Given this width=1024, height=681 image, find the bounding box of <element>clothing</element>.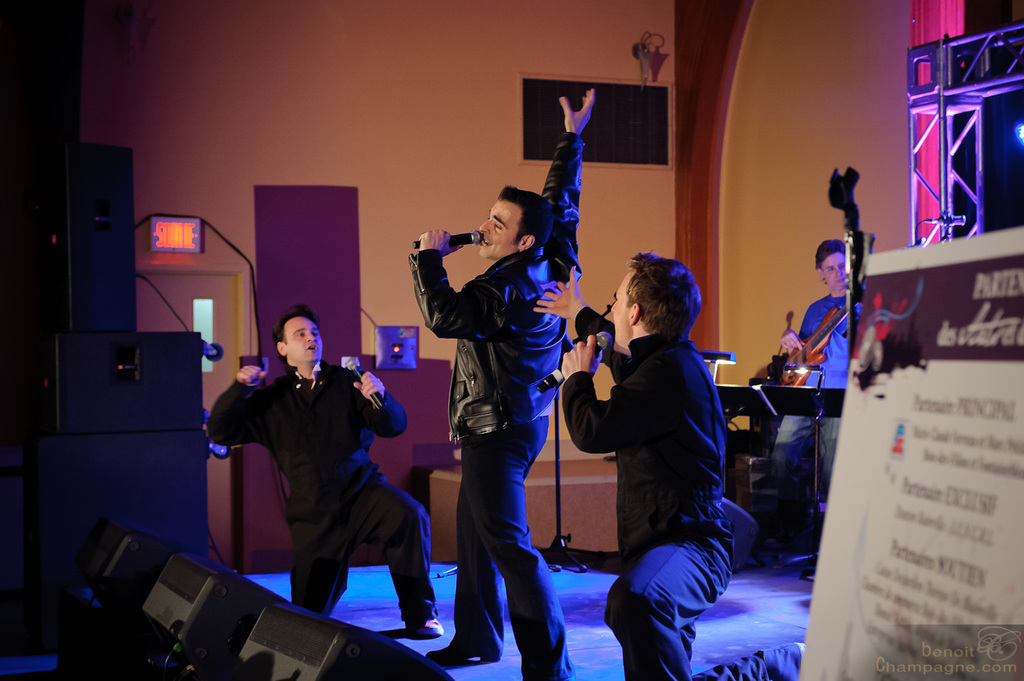
597,531,790,680.
